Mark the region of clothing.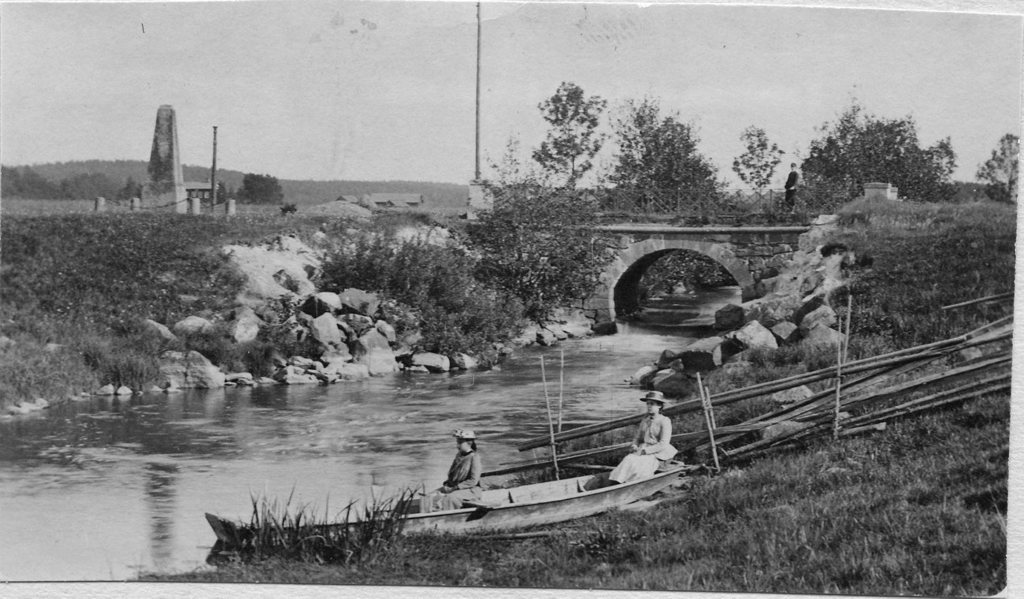
Region: bbox=[781, 172, 799, 211].
